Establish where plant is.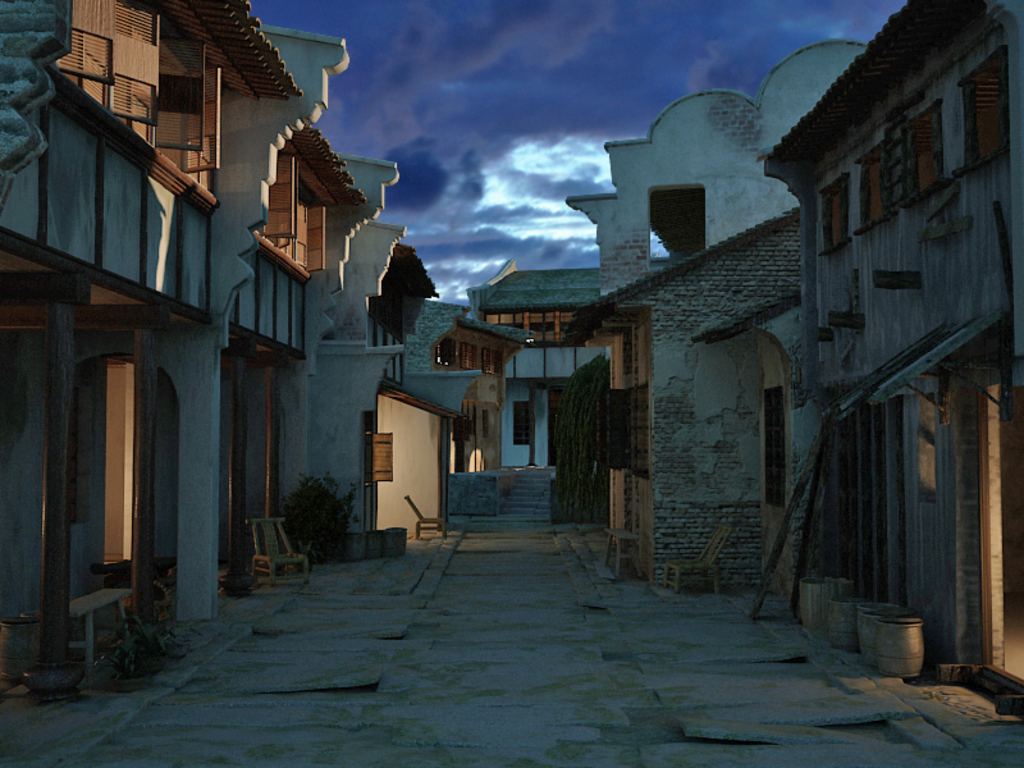
Established at 283/470/376/559.
